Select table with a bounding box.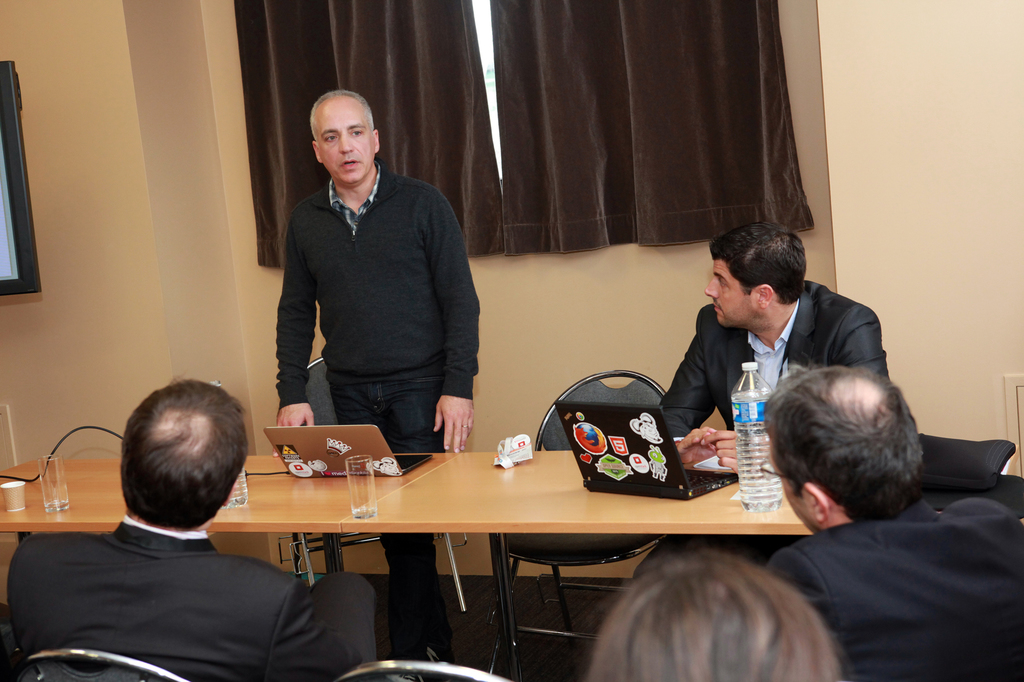
region(0, 451, 454, 676).
